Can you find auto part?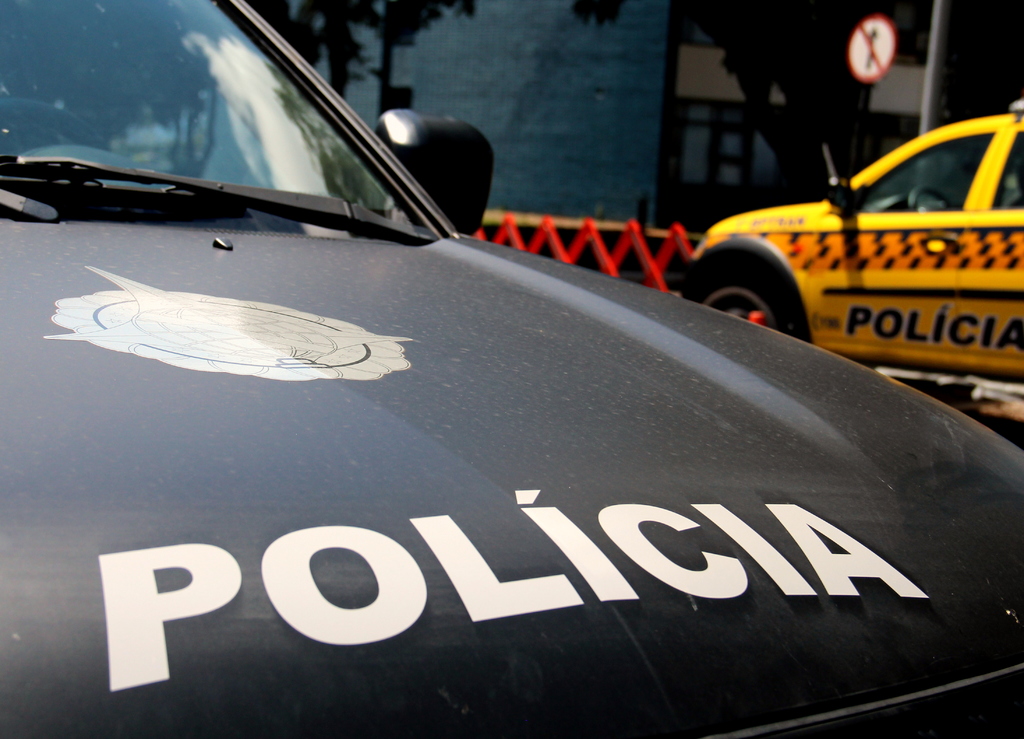
Yes, bounding box: left=0, top=0, right=456, bottom=240.
